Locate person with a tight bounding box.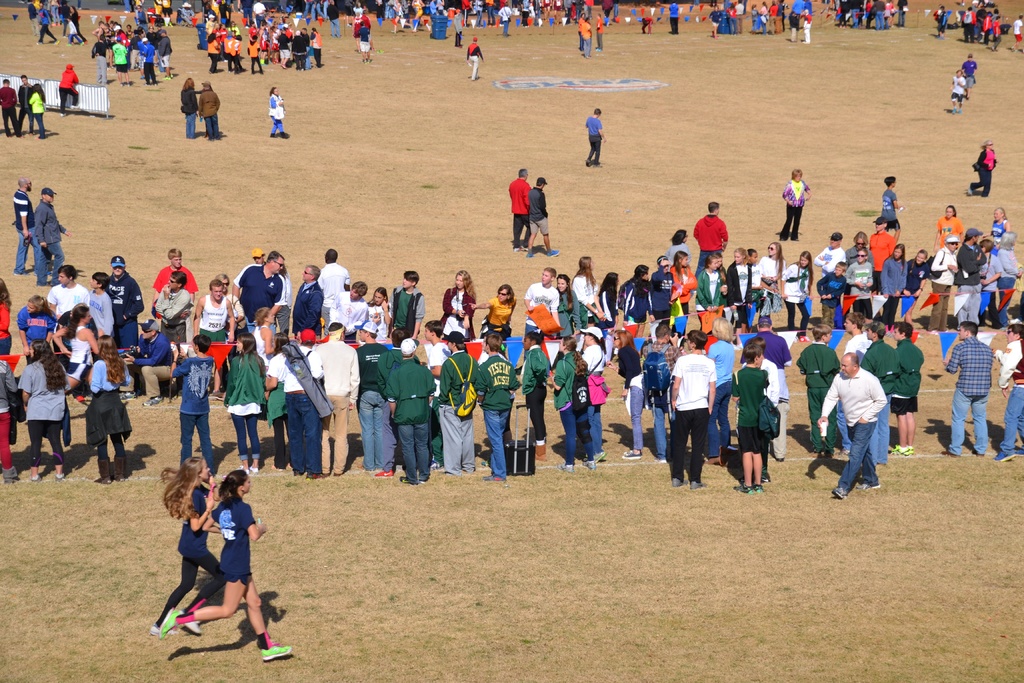
pyautogui.locateOnScreen(525, 173, 556, 256).
